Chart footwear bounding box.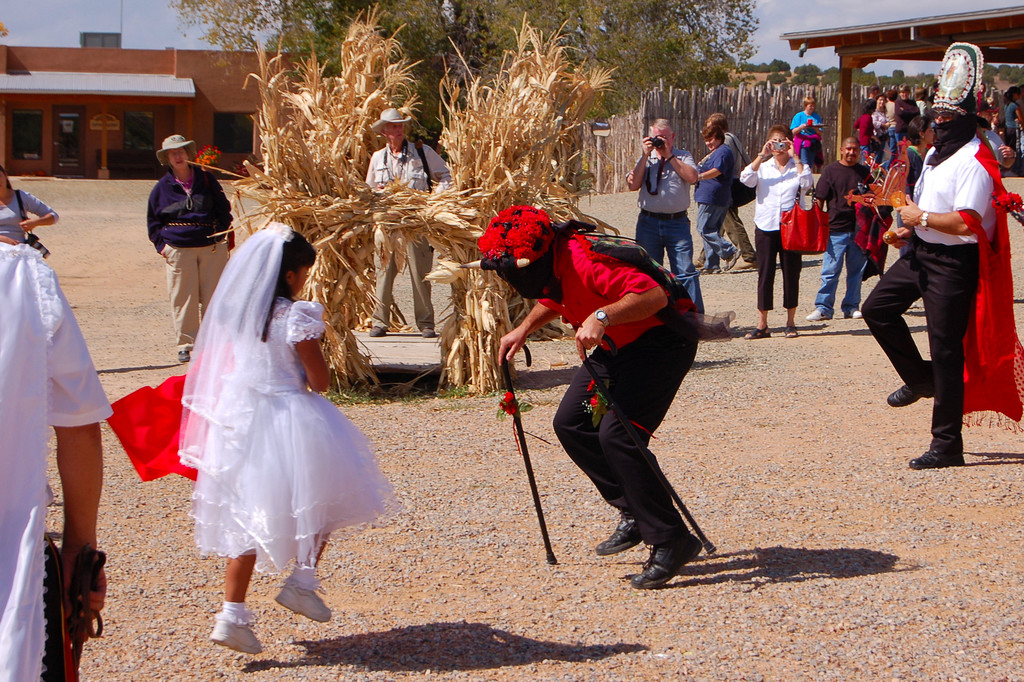
Charted: 211 622 267 658.
